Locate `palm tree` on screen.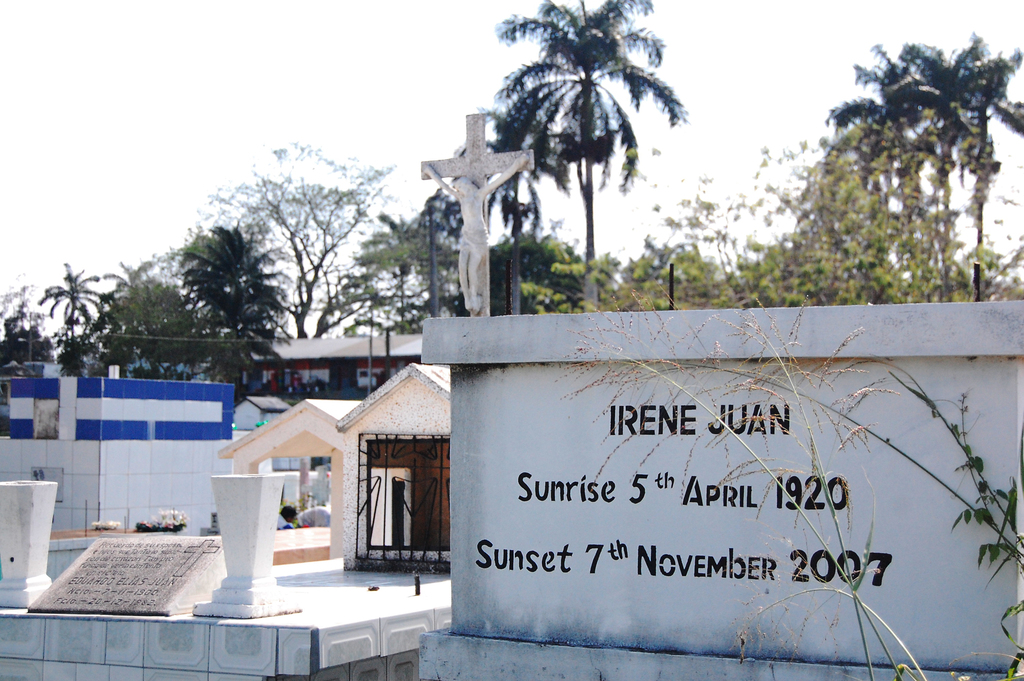
On screen at detection(248, 192, 343, 345).
